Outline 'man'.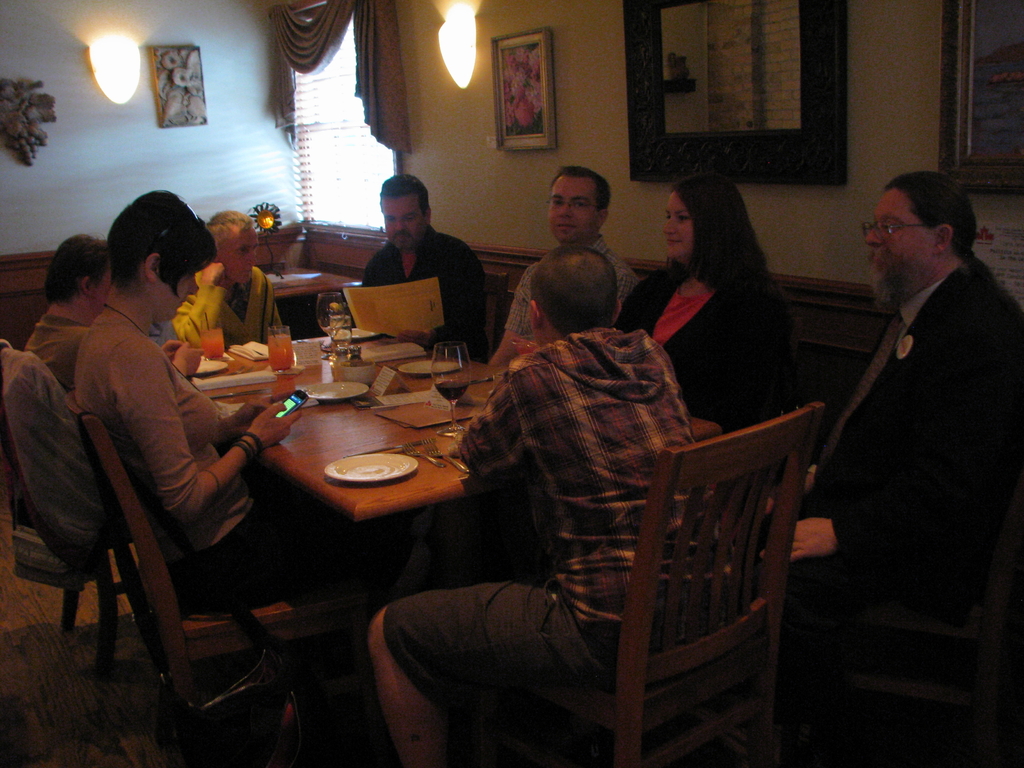
Outline: rect(784, 116, 1023, 742).
